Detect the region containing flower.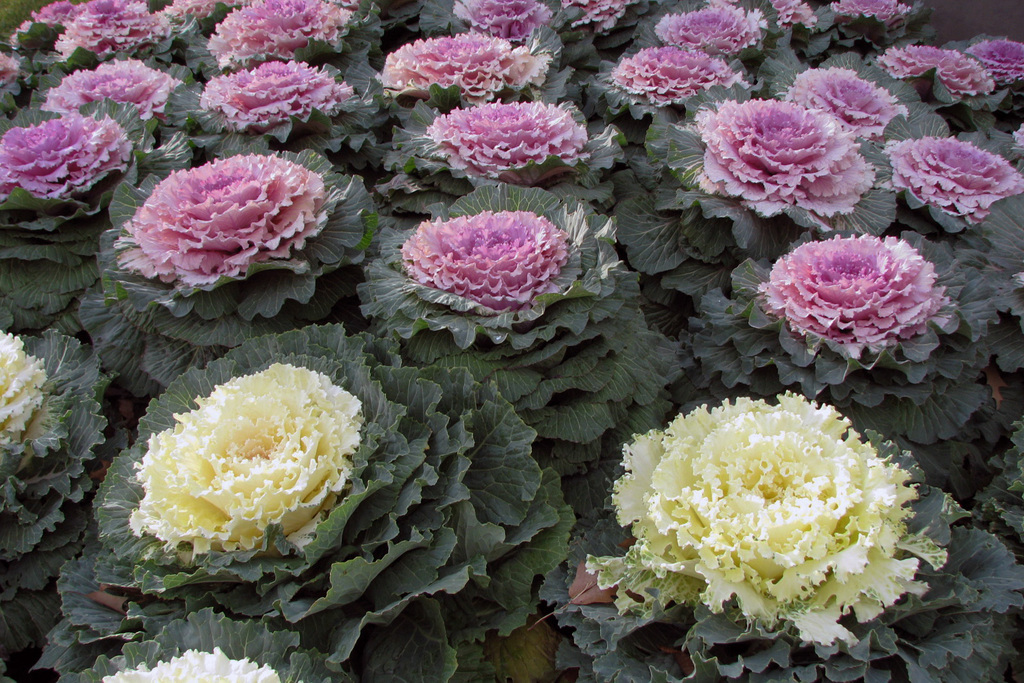
x1=573, y1=0, x2=626, y2=26.
